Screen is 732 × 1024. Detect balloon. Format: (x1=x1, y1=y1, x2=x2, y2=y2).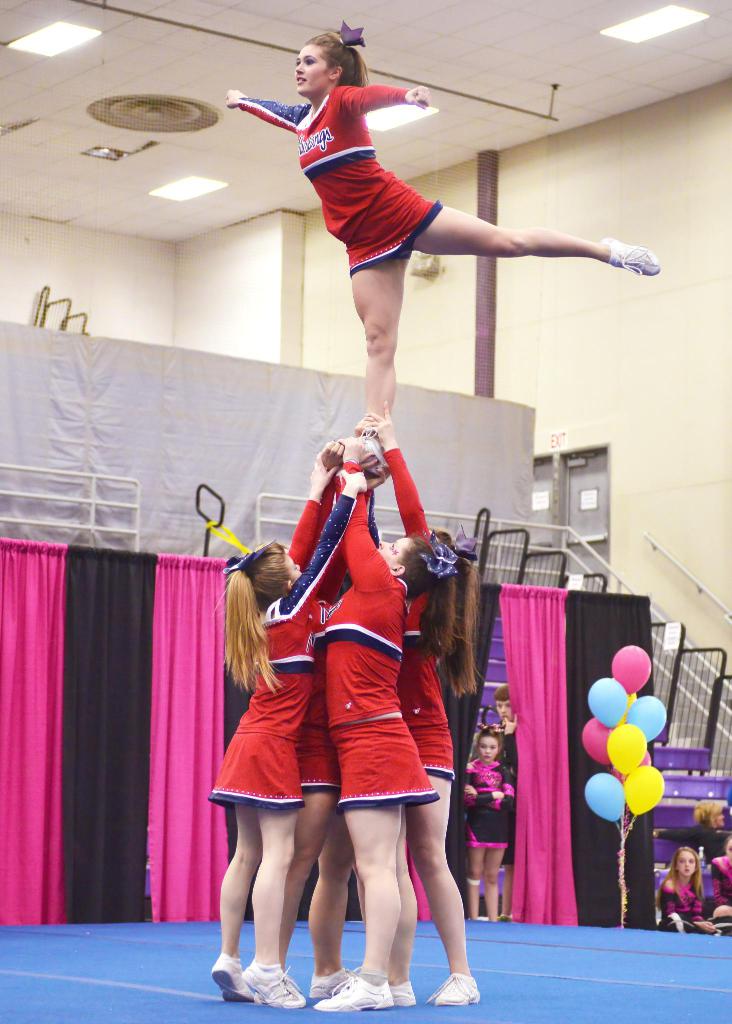
(x1=626, y1=764, x2=663, y2=815).
